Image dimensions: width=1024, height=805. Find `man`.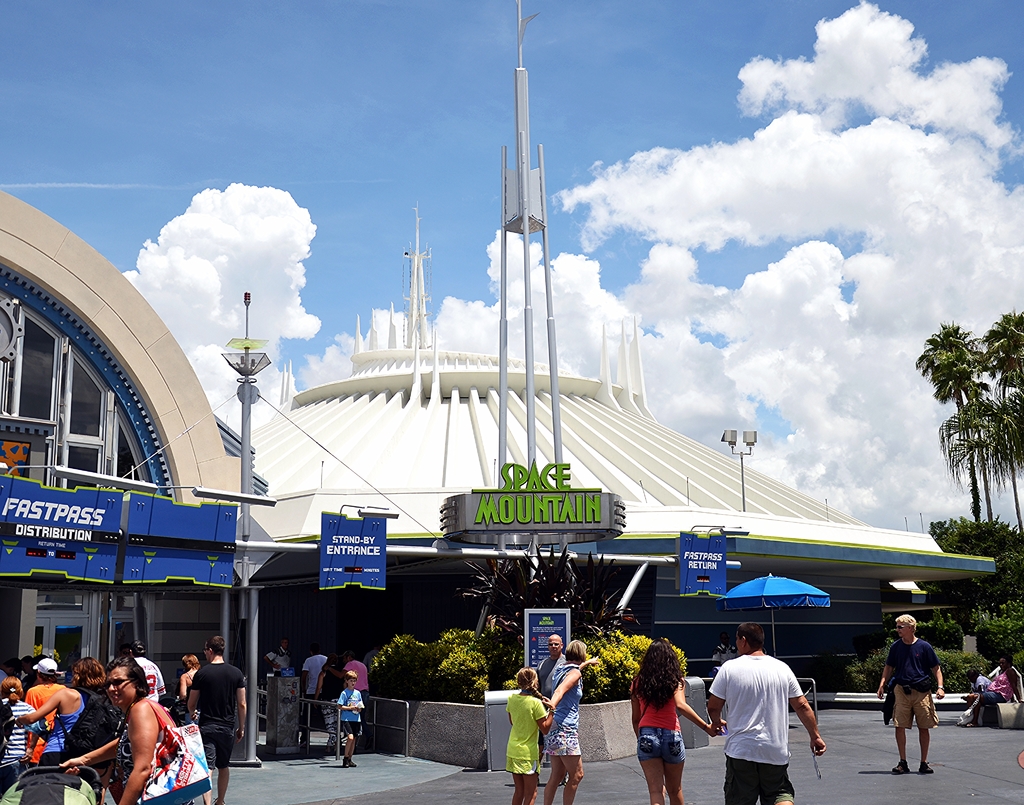
<bbox>0, 657, 19, 687</bbox>.
